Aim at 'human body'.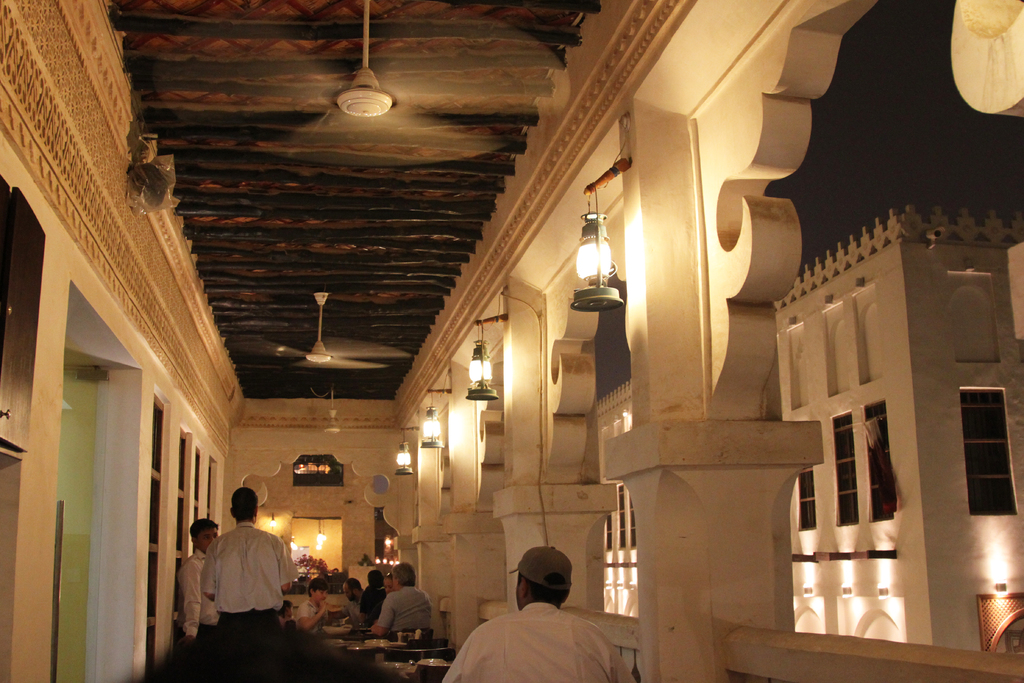
Aimed at <region>342, 575, 369, 621</region>.
